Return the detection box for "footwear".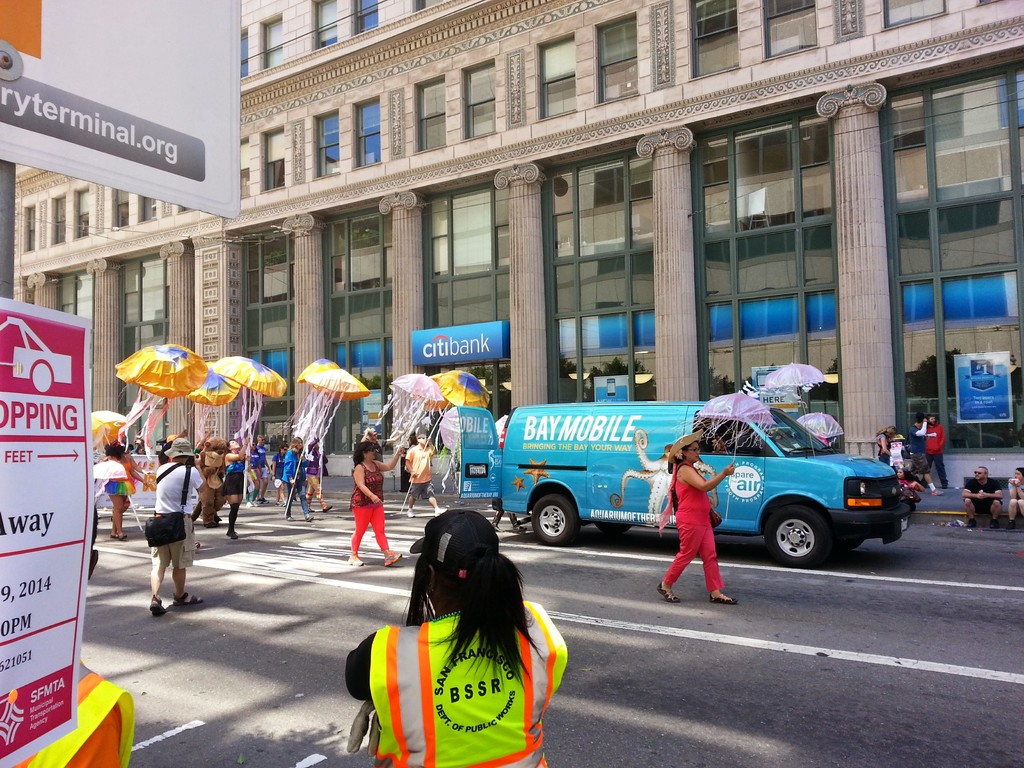
box=[968, 518, 976, 527].
